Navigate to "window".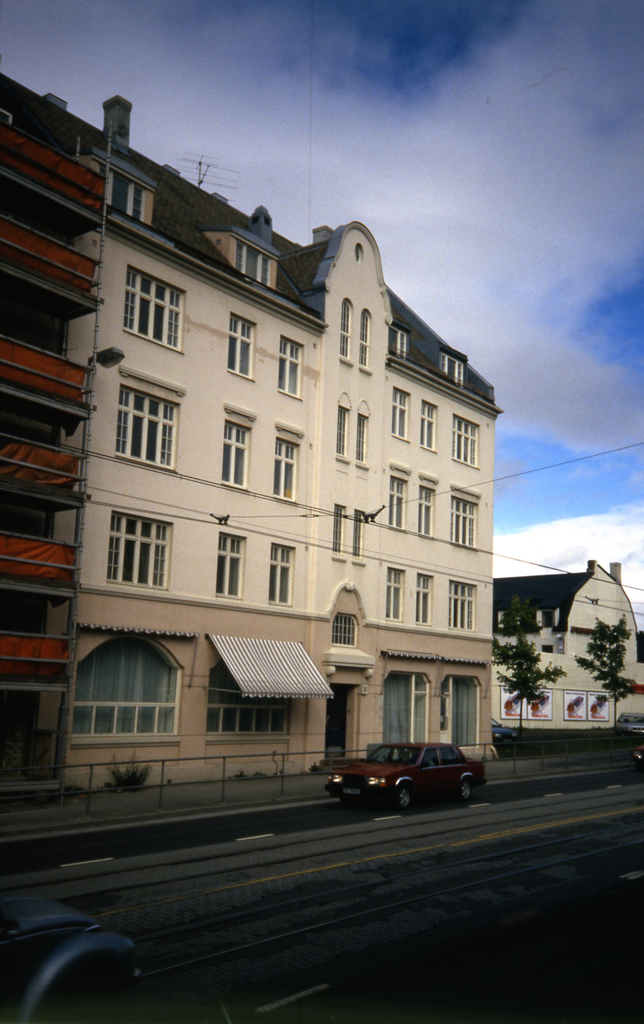
Navigation target: {"x1": 440, "y1": 358, "x2": 468, "y2": 395}.
